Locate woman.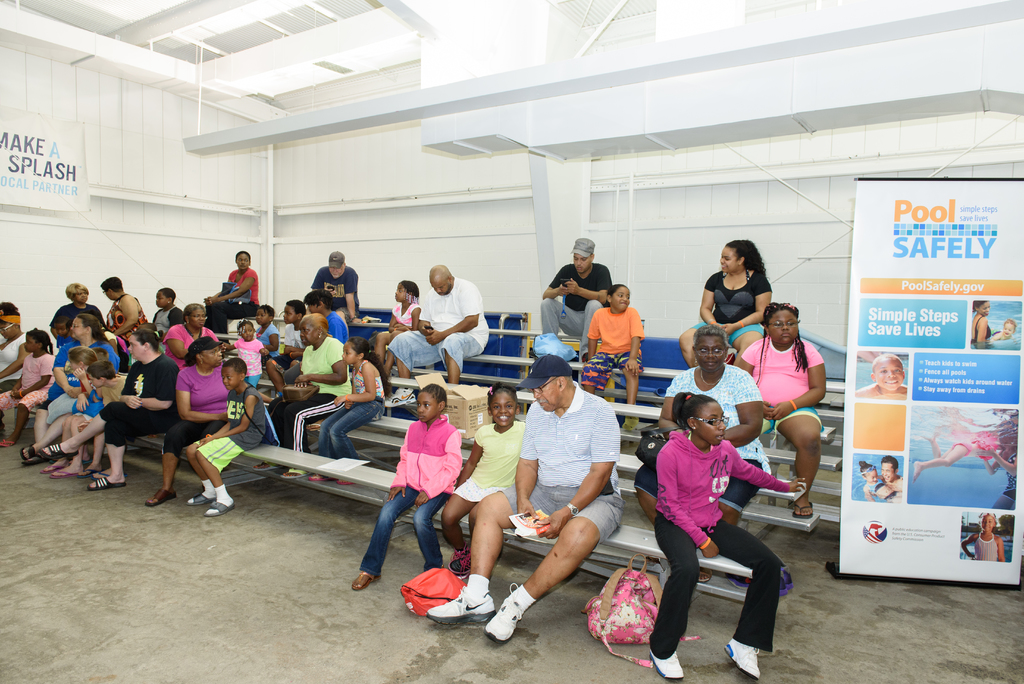
Bounding box: detection(26, 314, 118, 464).
